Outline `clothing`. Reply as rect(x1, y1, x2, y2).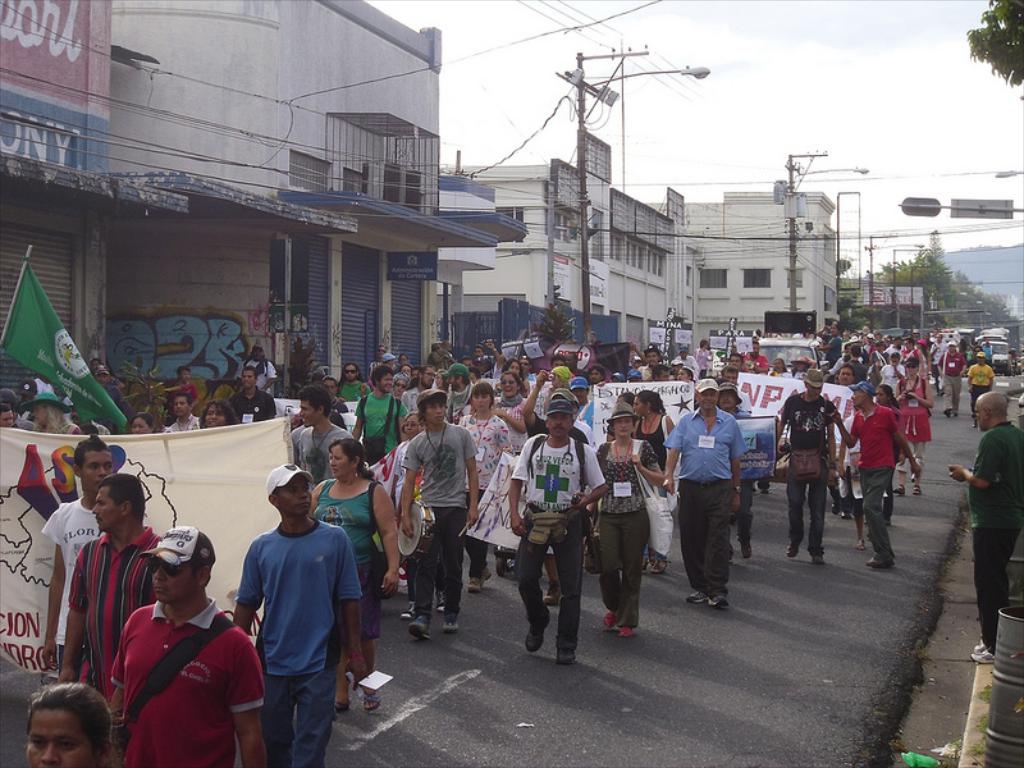
rect(244, 358, 276, 398).
